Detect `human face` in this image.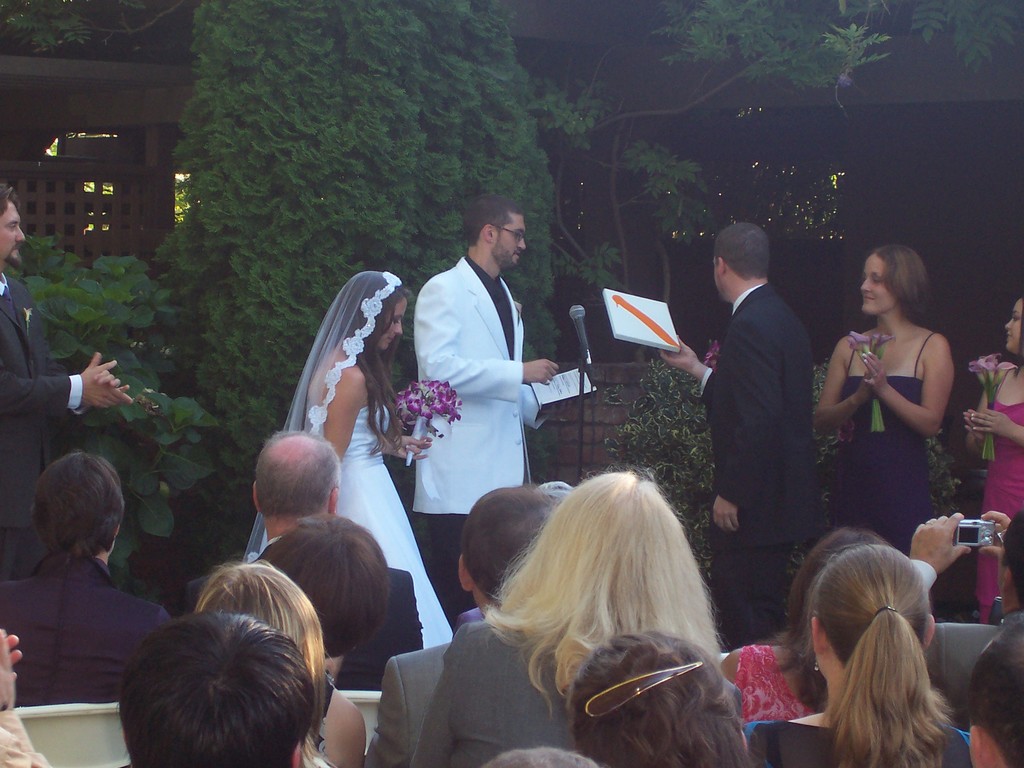
Detection: {"x1": 492, "y1": 214, "x2": 524, "y2": 268}.
